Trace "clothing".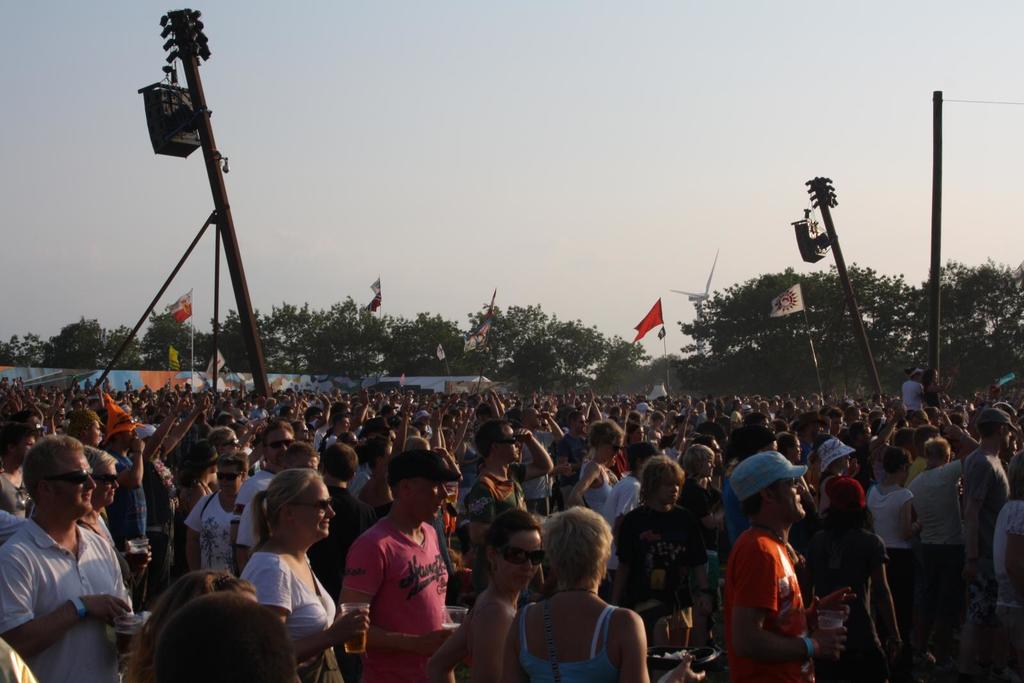
Traced to bbox=(1000, 496, 1023, 682).
